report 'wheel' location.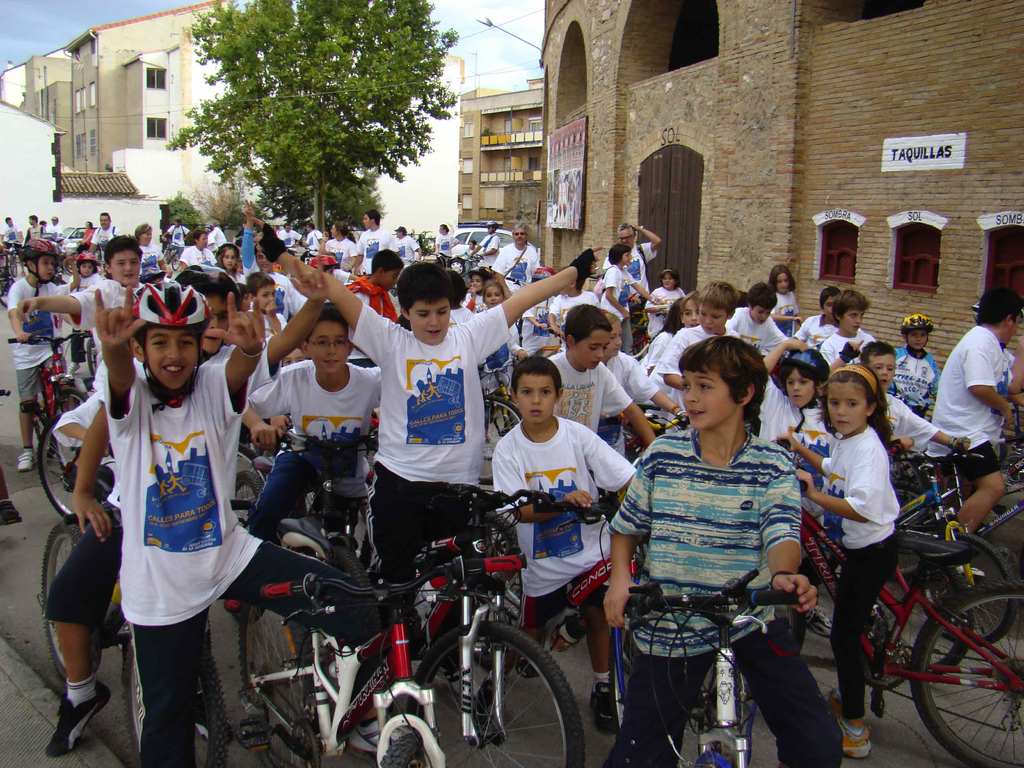
Report: [x1=915, y1=532, x2=1022, y2=652].
